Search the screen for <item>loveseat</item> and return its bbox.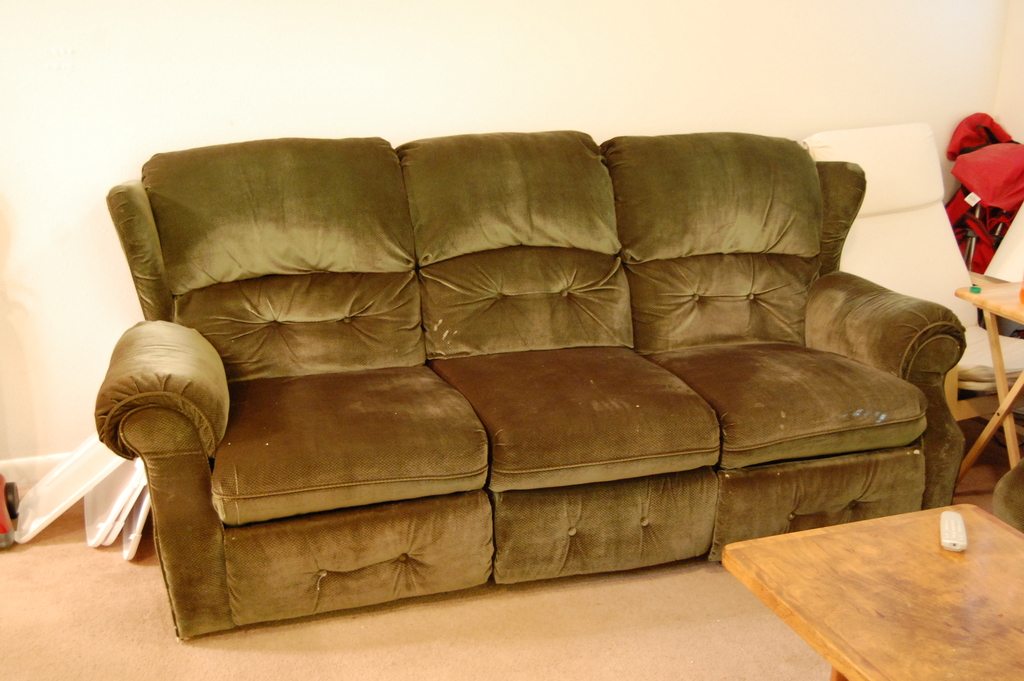
Found: region(93, 152, 883, 585).
